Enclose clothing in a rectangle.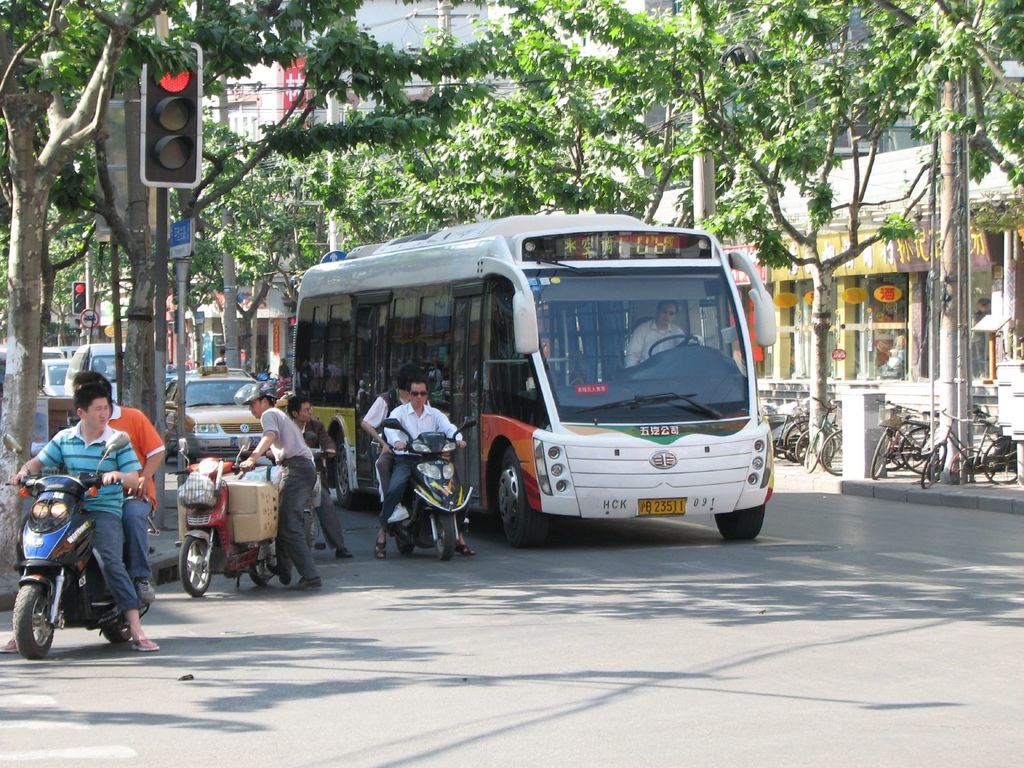
<box>260,395,316,582</box>.
